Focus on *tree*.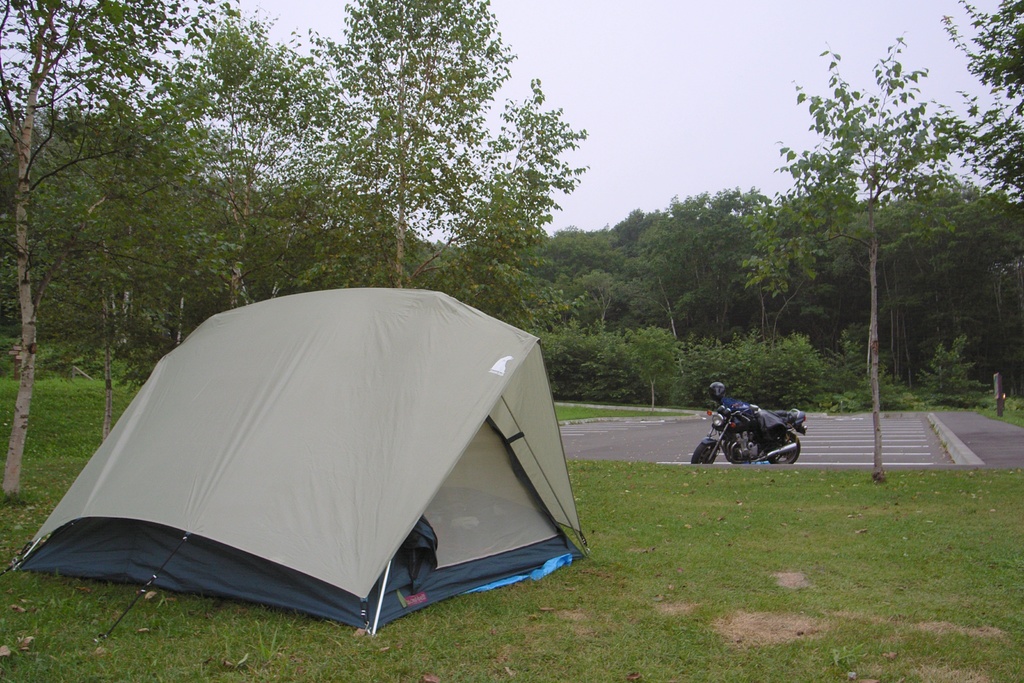
Focused at (0,0,592,504).
